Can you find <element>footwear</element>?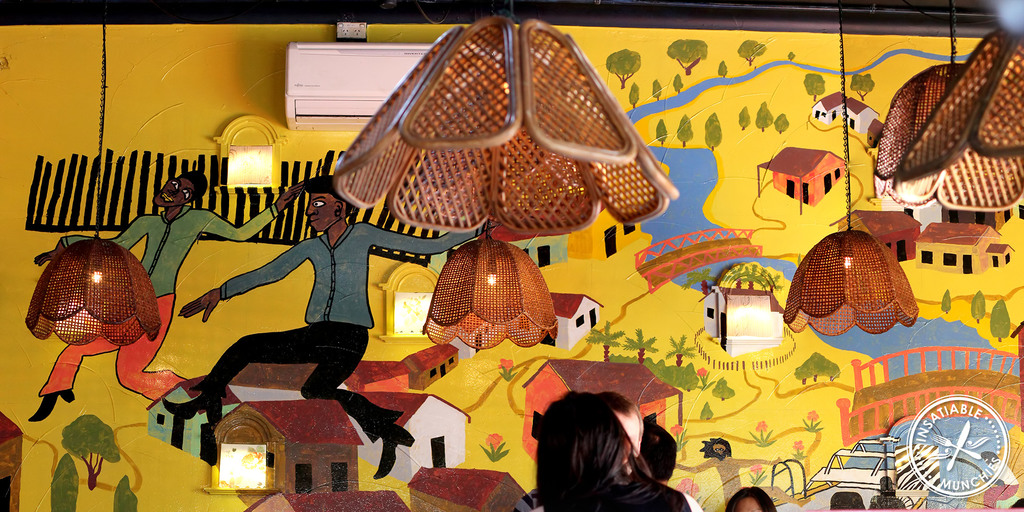
Yes, bounding box: locate(162, 395, 221, 424).
